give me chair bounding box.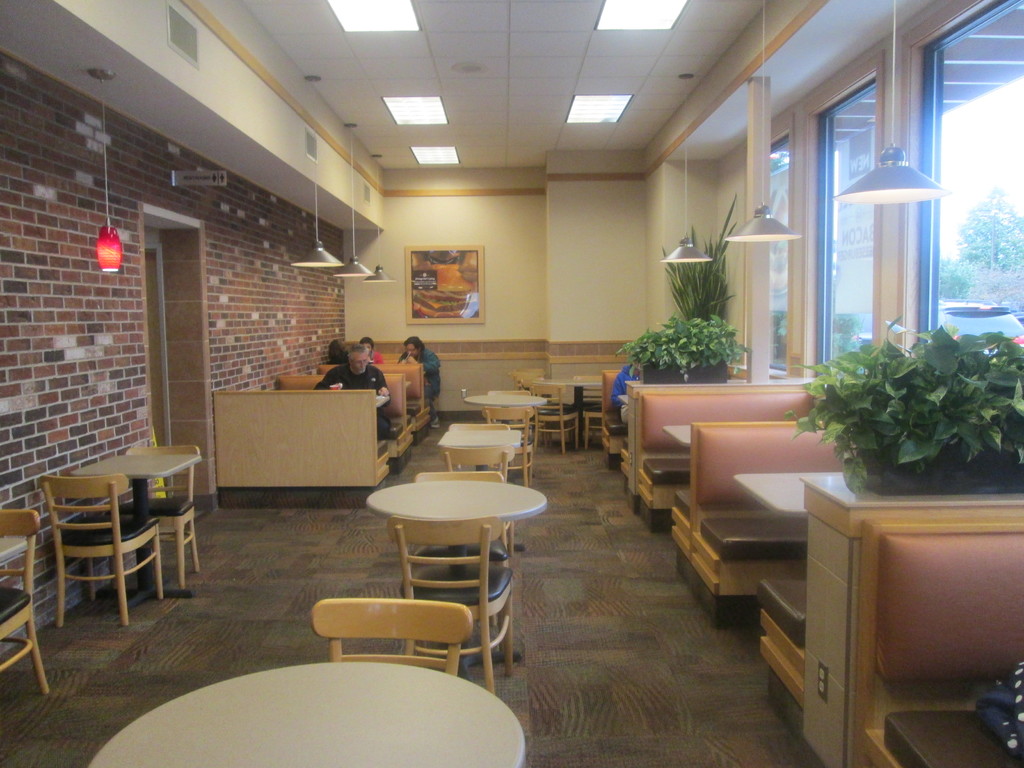
region(506, 367, 546, 388).
